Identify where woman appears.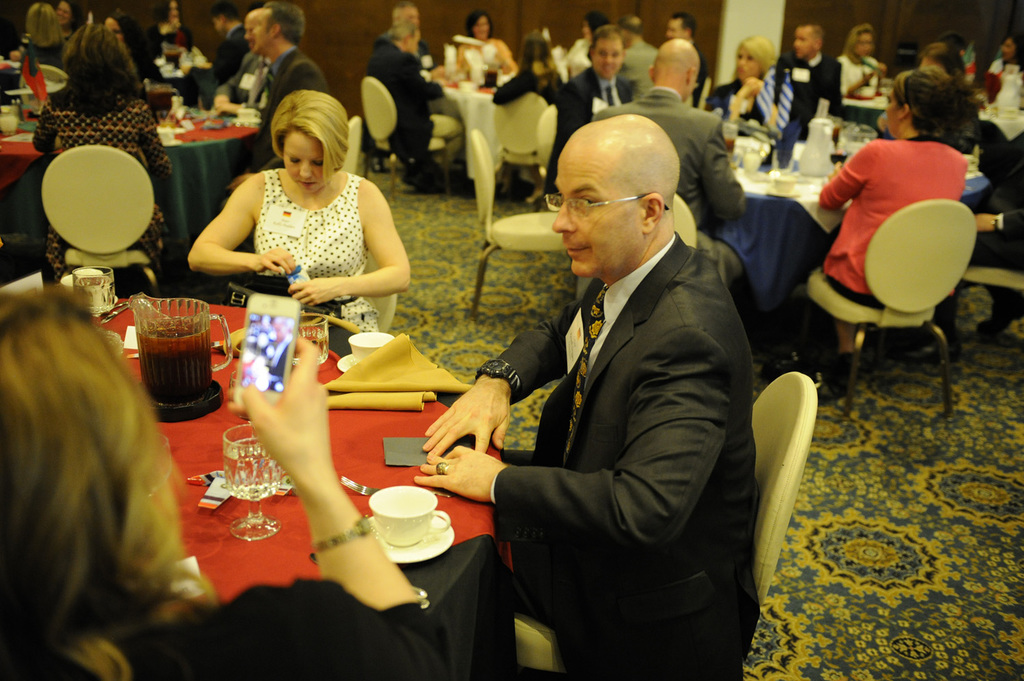
Appears at {"left": 910, "top": 39, "right": 967, "bottom": 77}.
